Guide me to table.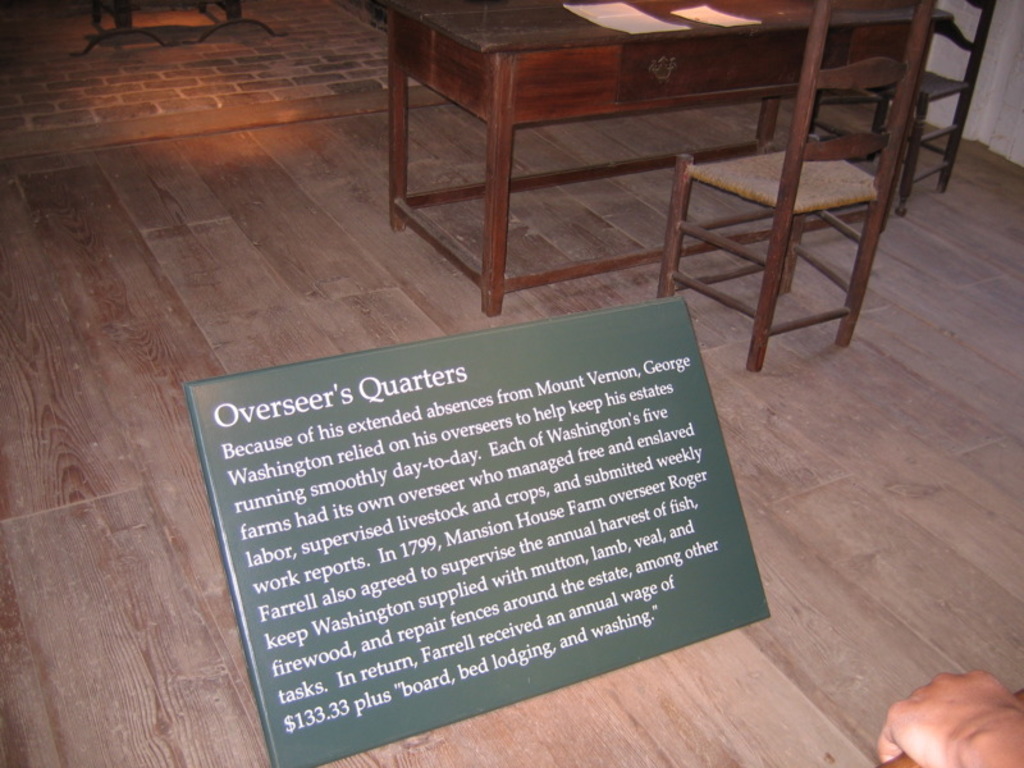
Guidance: bbox=(346, 24, 945, 334).
